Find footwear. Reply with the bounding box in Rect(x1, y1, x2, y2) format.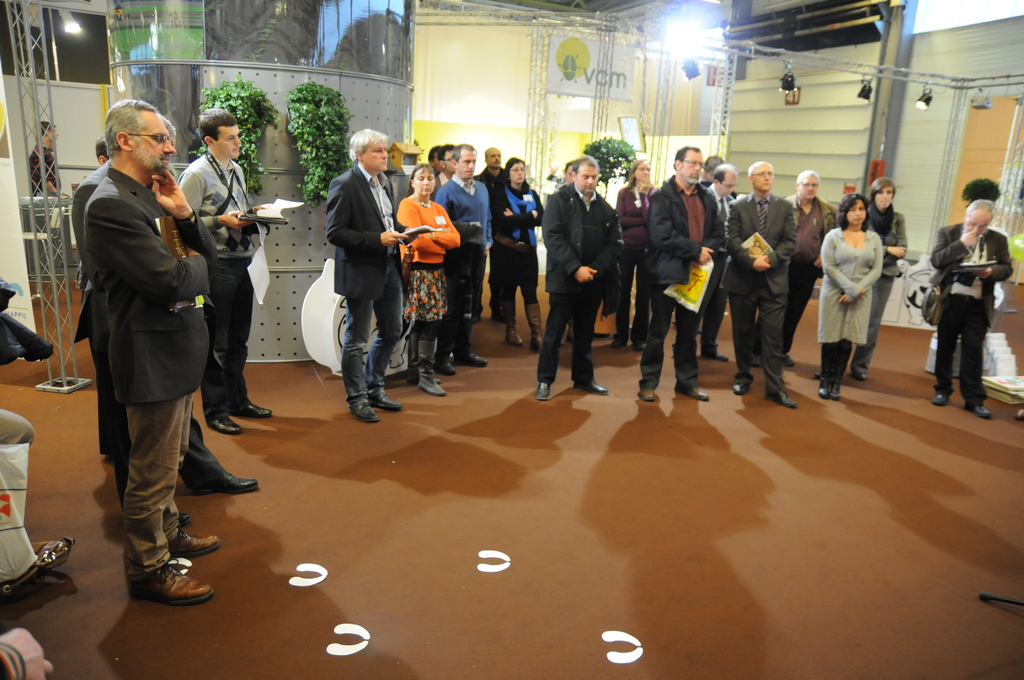
Rect(206, 413, 242, 434).
